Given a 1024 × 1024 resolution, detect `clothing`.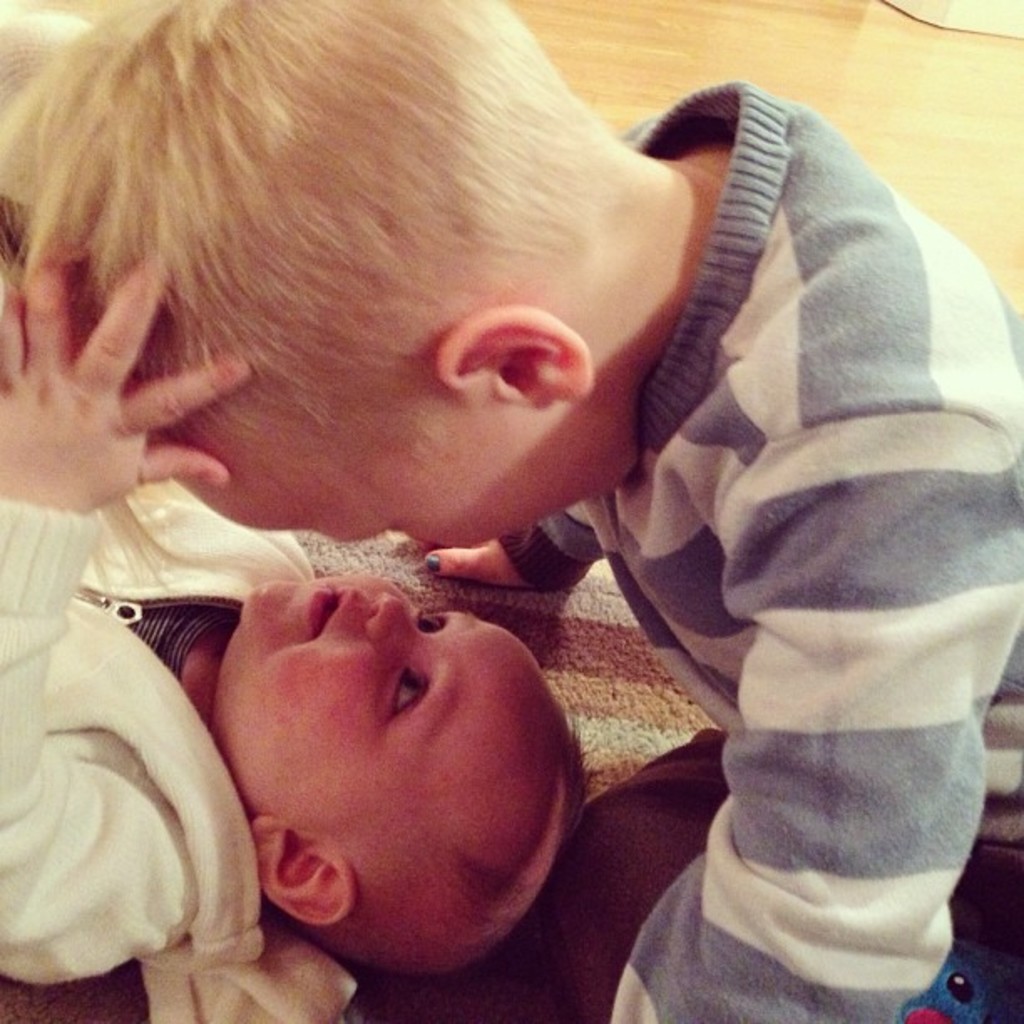
<bbox>0, 472, 358, 1022</bbox>.
